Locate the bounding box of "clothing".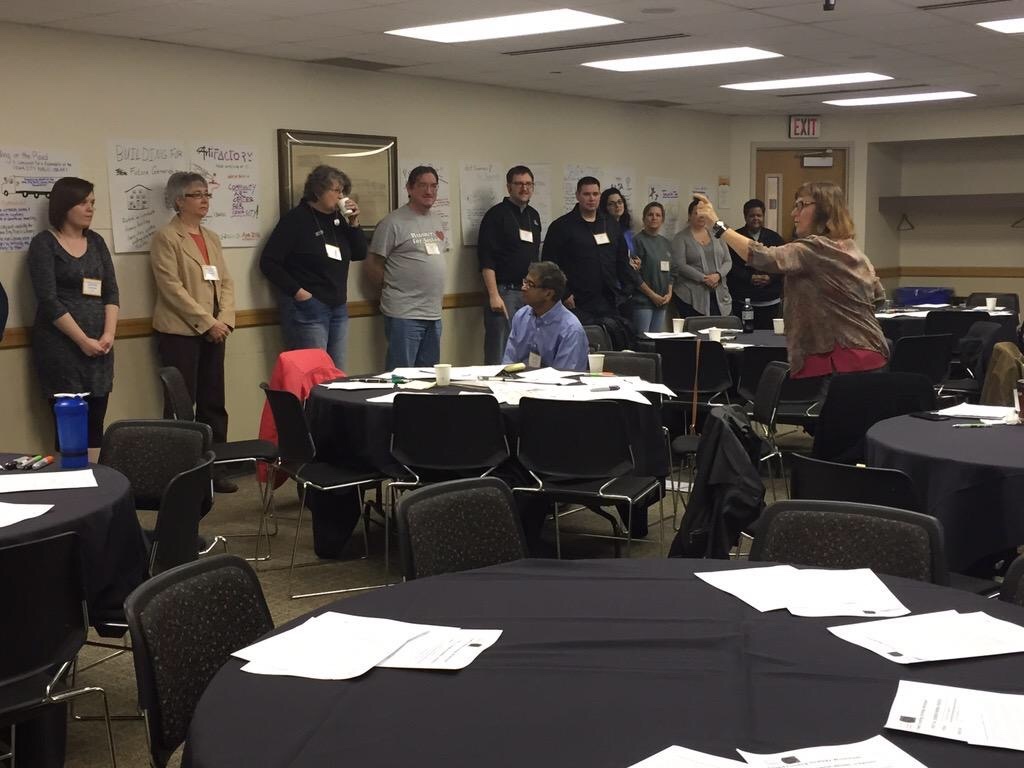
Bounding box: 262, 200, 375, 370.
